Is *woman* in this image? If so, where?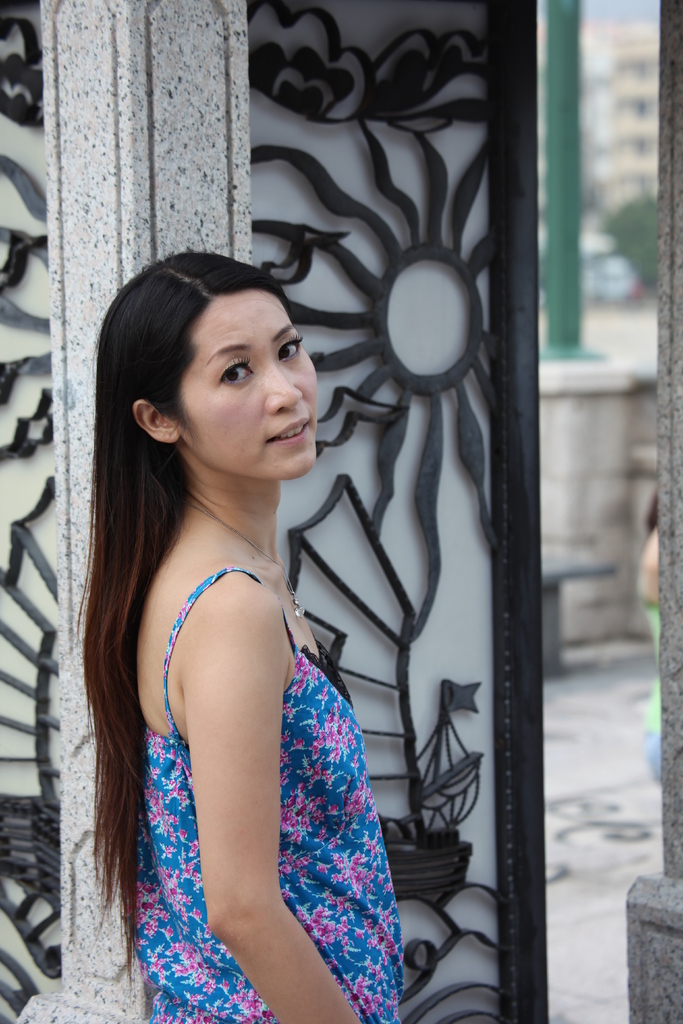
Yes, at [81,227,408,1023].
